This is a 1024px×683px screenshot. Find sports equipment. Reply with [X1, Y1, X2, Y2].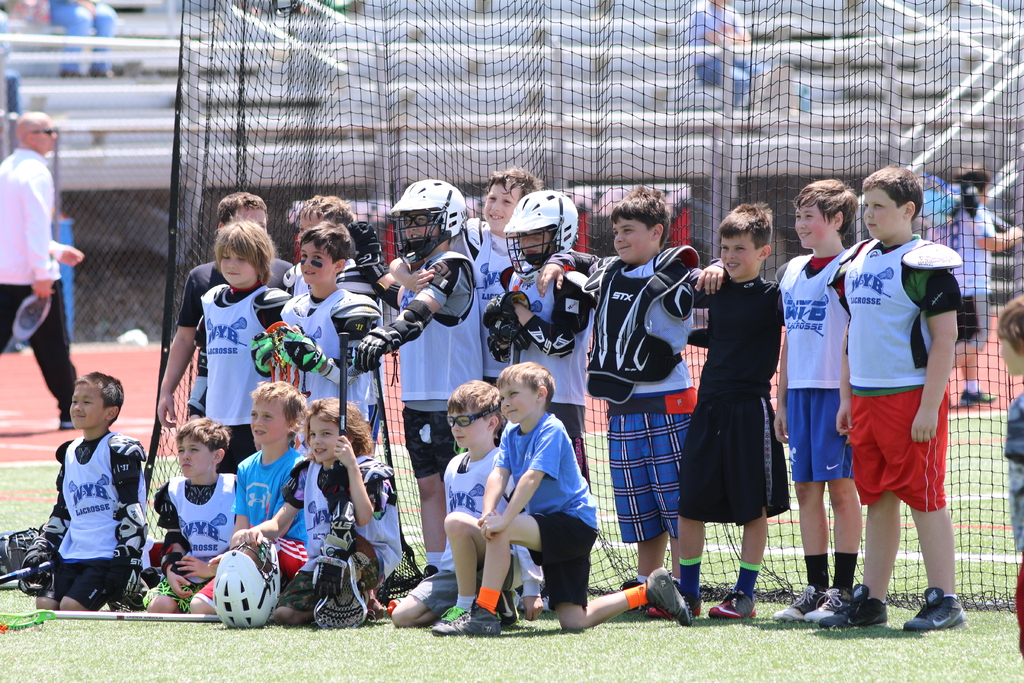
[311, 331, 369, 630].
